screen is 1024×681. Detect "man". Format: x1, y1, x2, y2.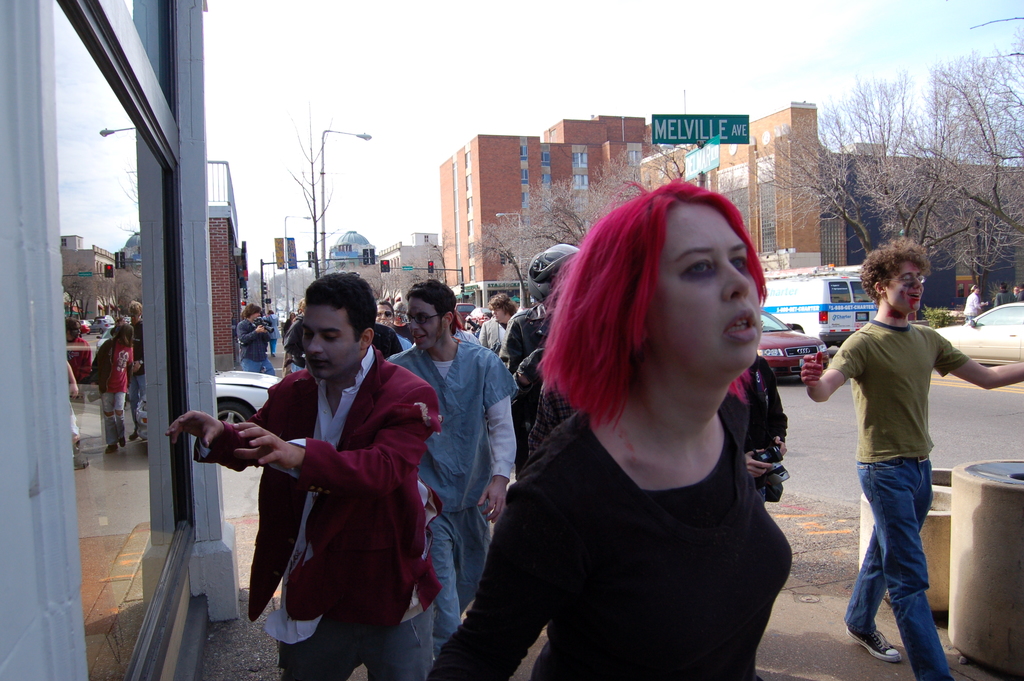
207, 283, 445, 653.
